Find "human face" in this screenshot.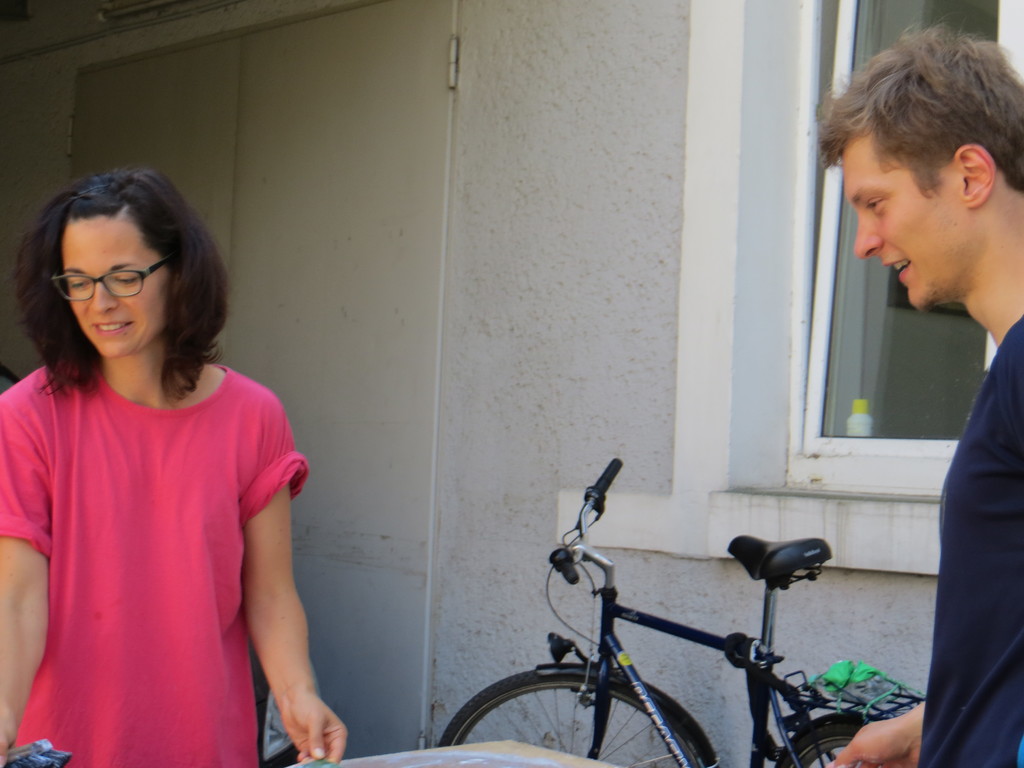
The bounding box for "human face" is box=[64, 217, 170, 361].
